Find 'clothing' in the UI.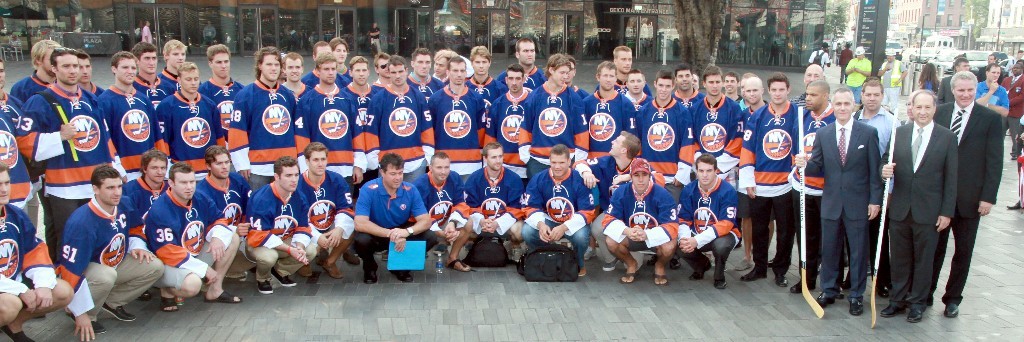
UI element at detection(529, 172, 586, 220).
